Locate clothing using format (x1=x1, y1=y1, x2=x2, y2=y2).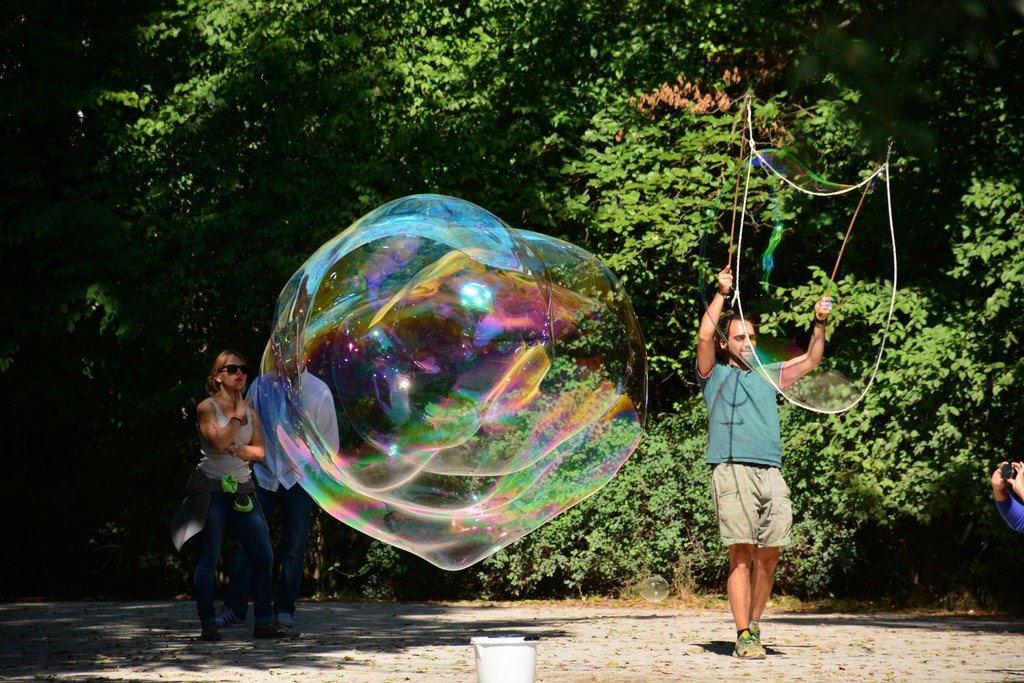
(x1=991, y1=490, x2=1023, y2=538).
